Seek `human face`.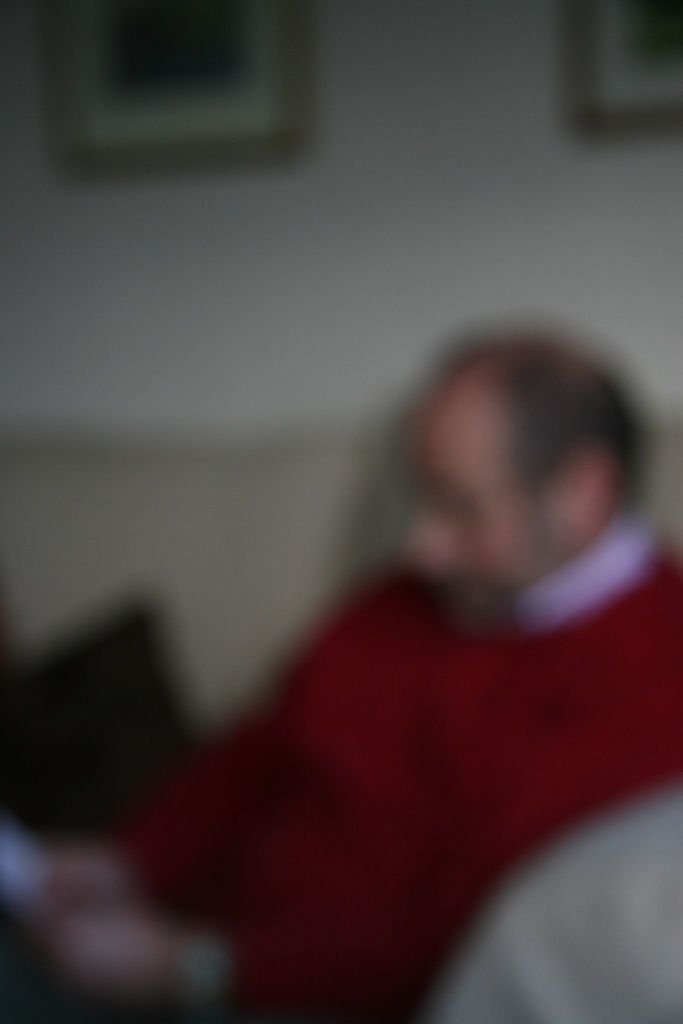
[408, 387, 544, 621].
